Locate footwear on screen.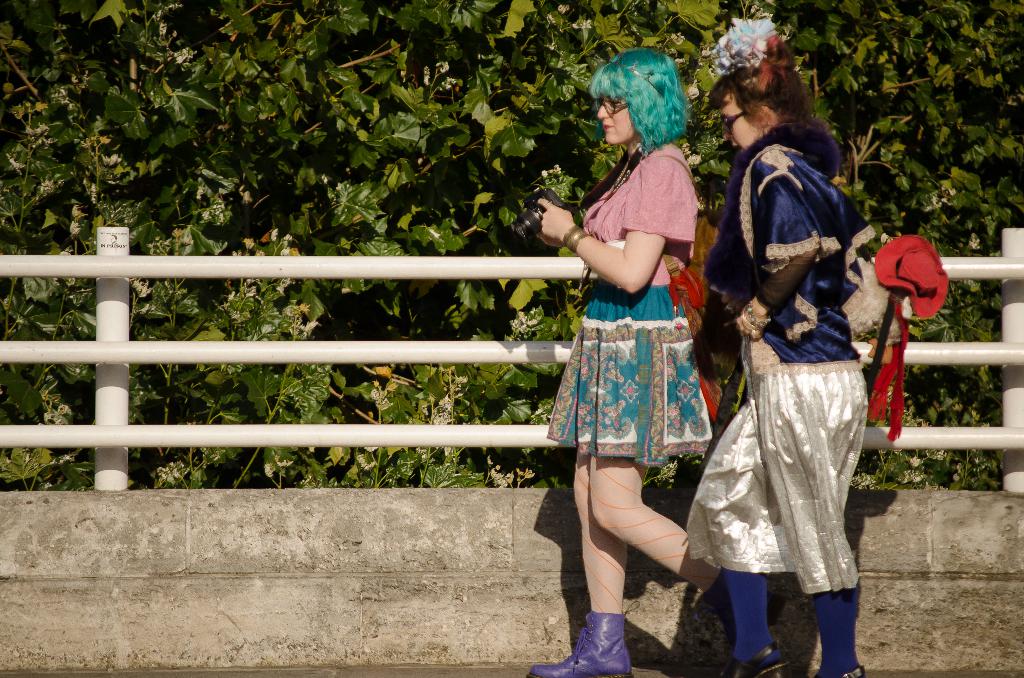
On screen at (830,665,875,675).
